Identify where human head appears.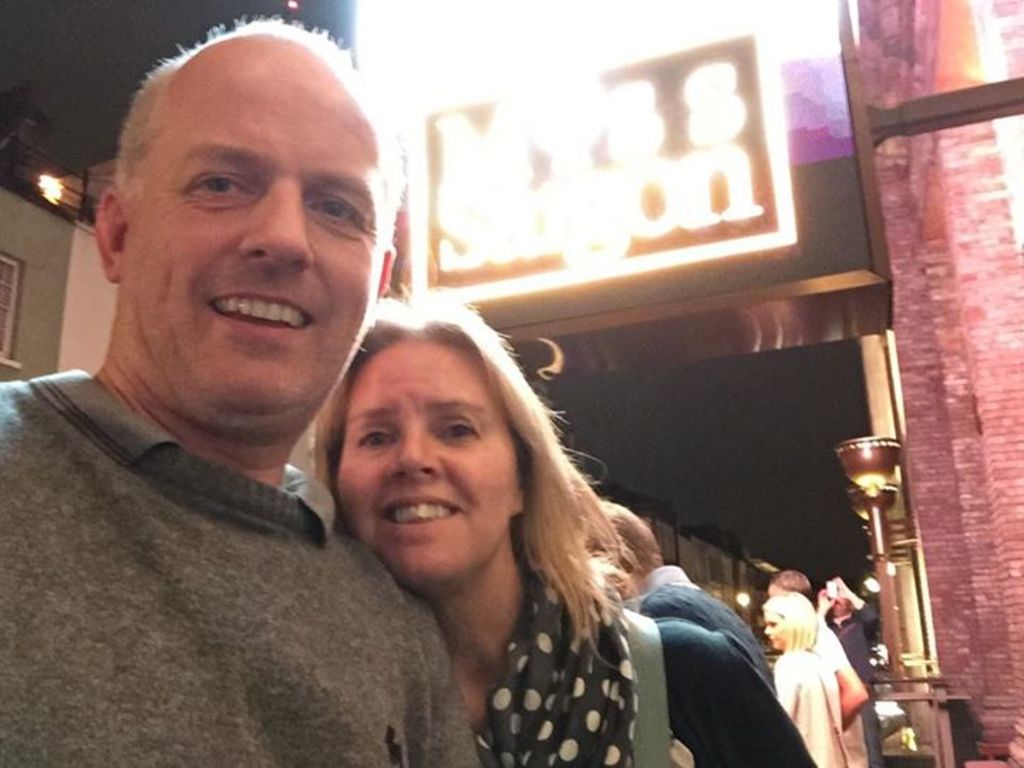
Appears at bbox=[582, 491, 660, 604].
